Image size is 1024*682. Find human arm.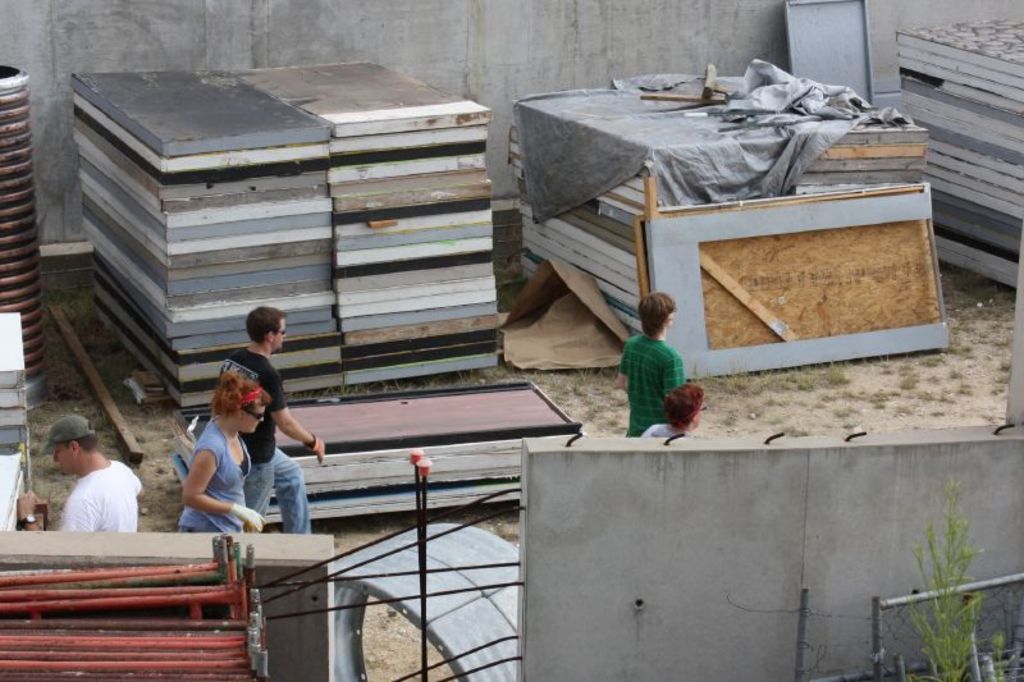
609 333 631 398.
